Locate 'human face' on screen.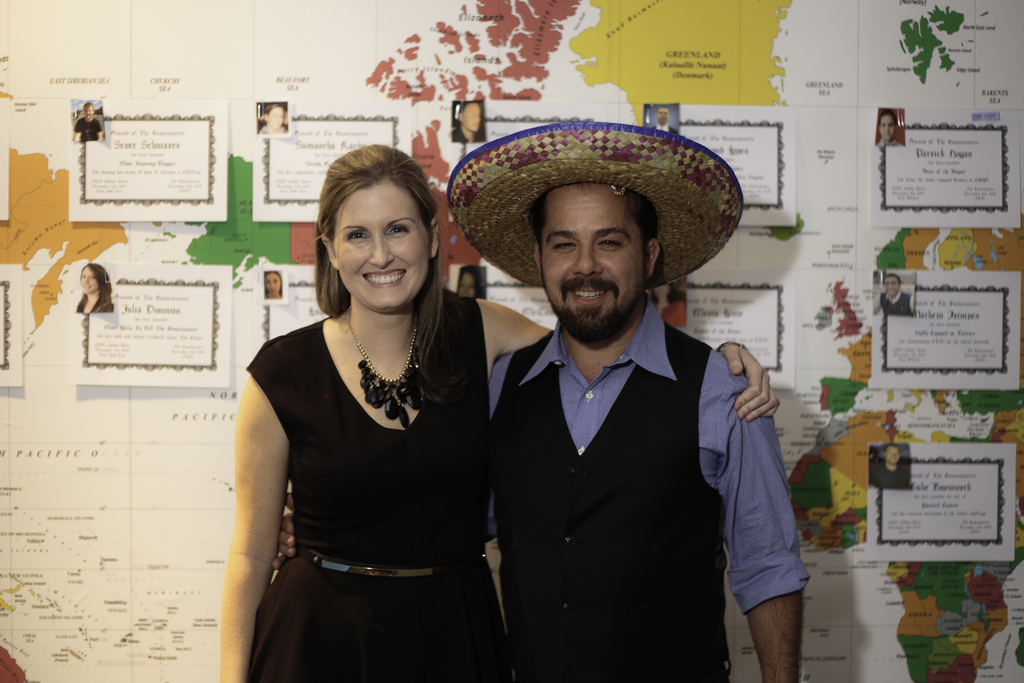
On screen at pyautogui.locateOnScreen(335, 185, 429, 305).
